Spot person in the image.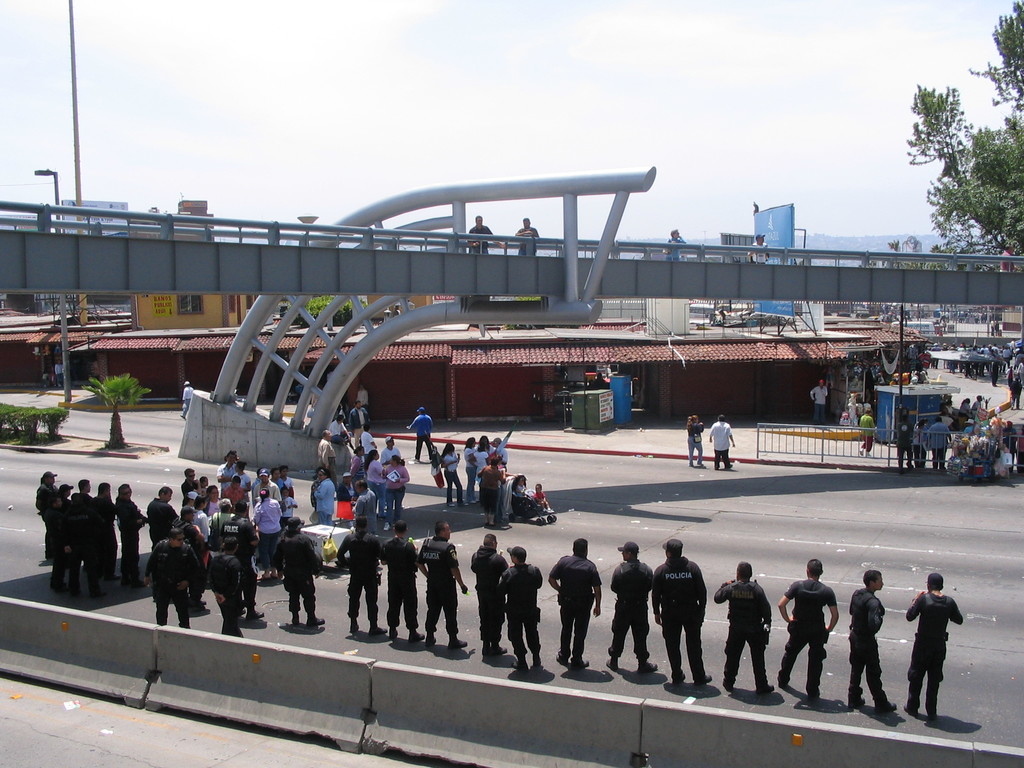
person found at [401, 408, 436, 464].
